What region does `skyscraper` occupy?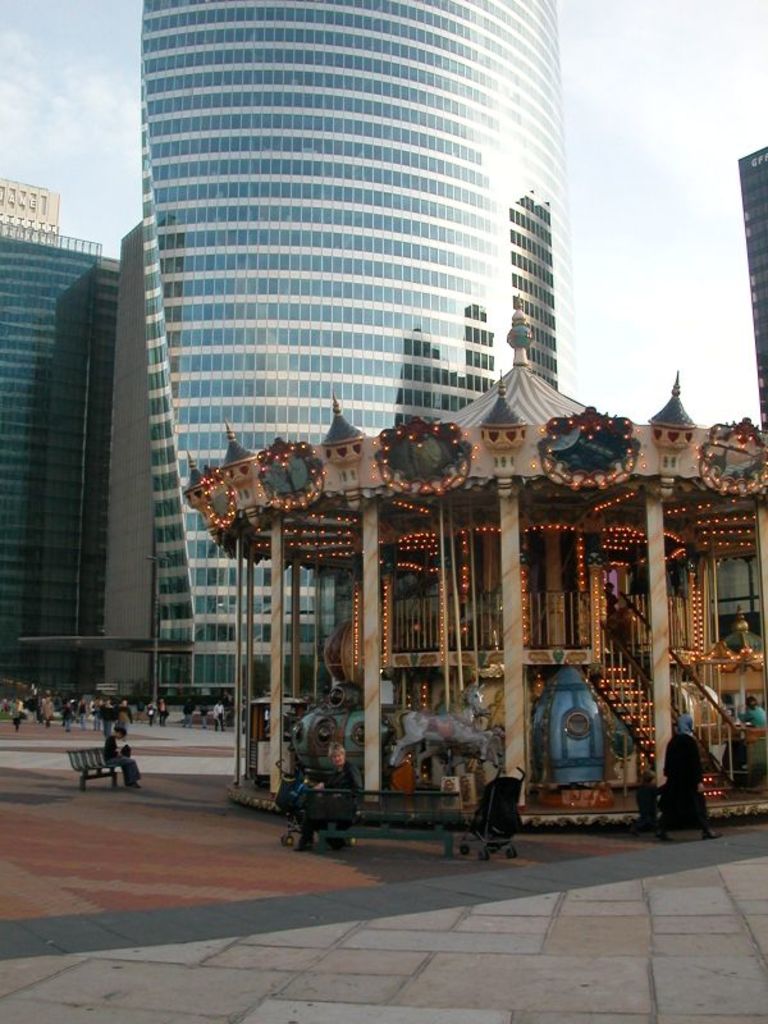
Rect(13, 147, 202, 762).
